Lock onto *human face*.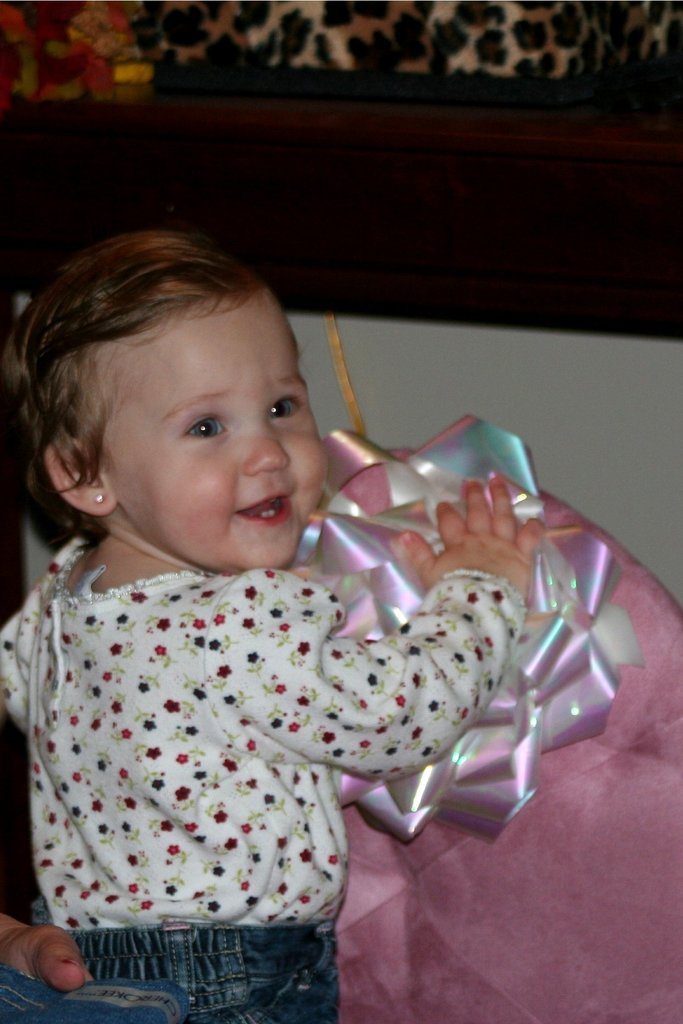
Locked: [left=87, top=294, right=331, bottom=562].
